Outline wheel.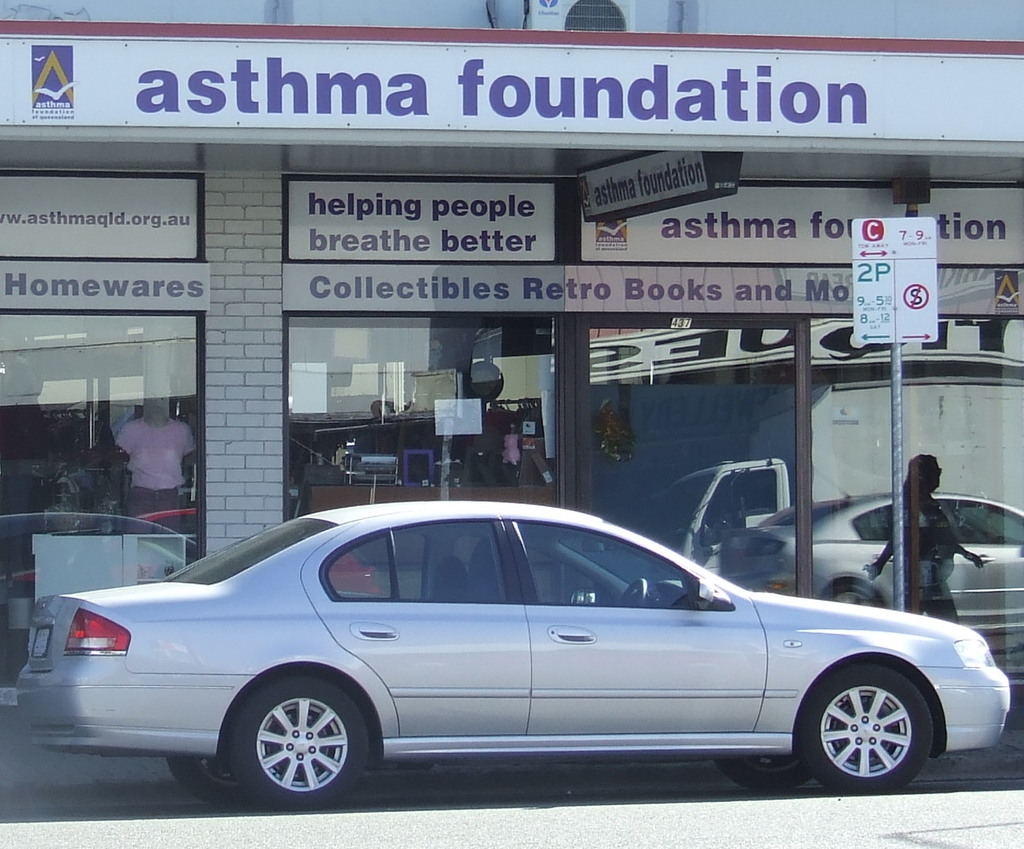
Outline: bbox(714, 750, 814, 792).
